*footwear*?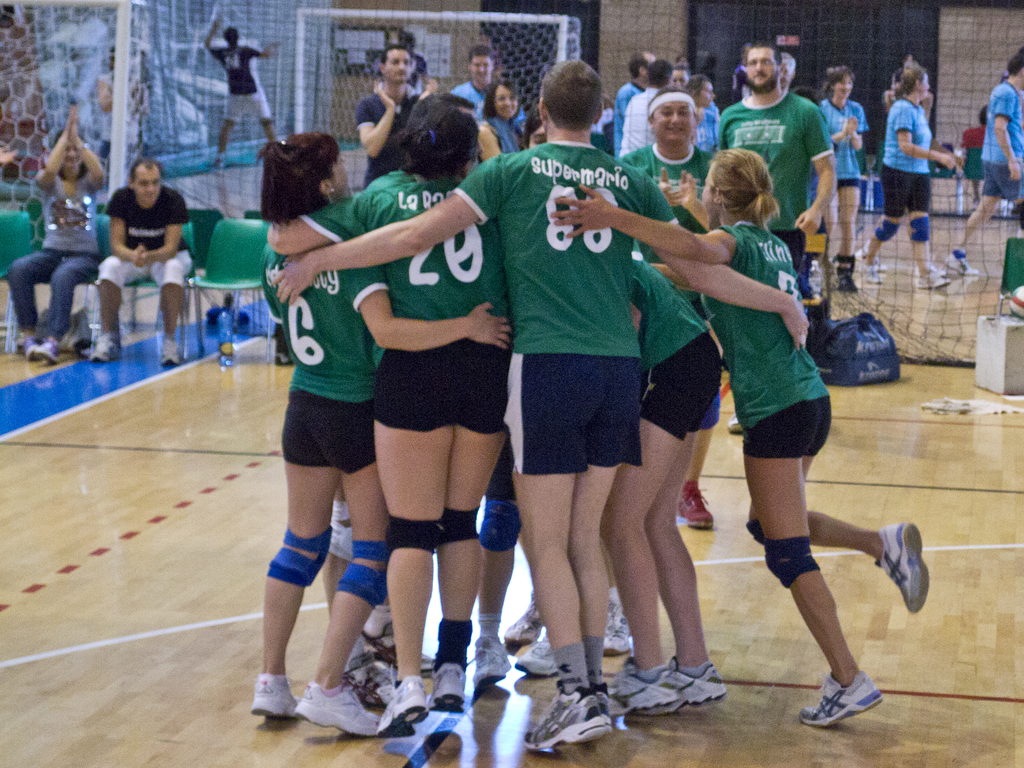
box=[429, 660, 468, 714]
